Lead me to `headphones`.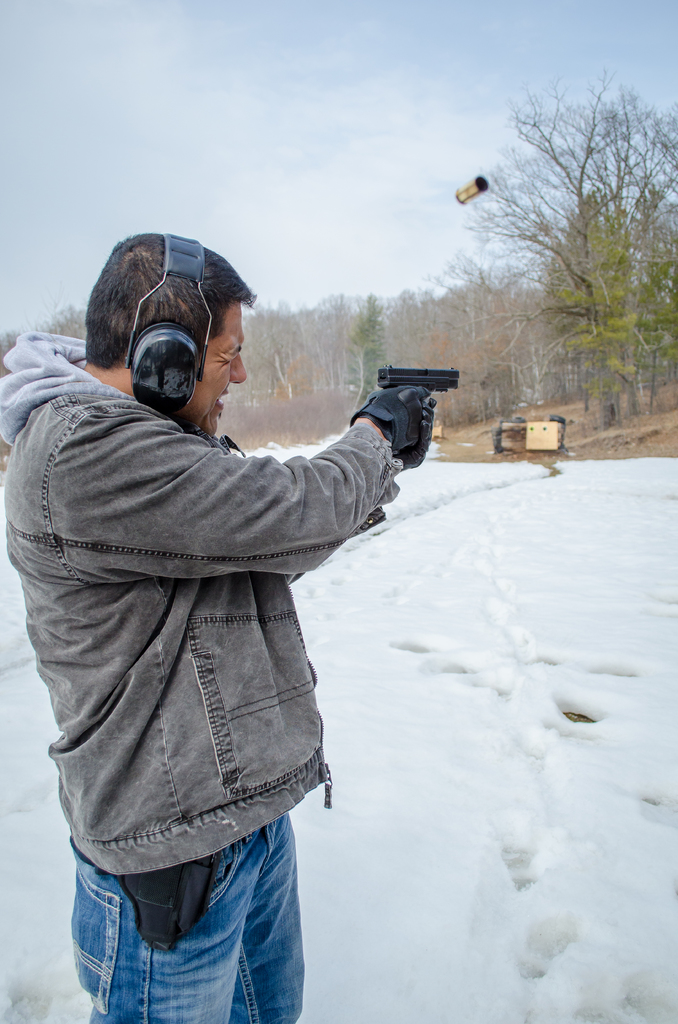
Lead to box=[122, 222, 213, 420].
